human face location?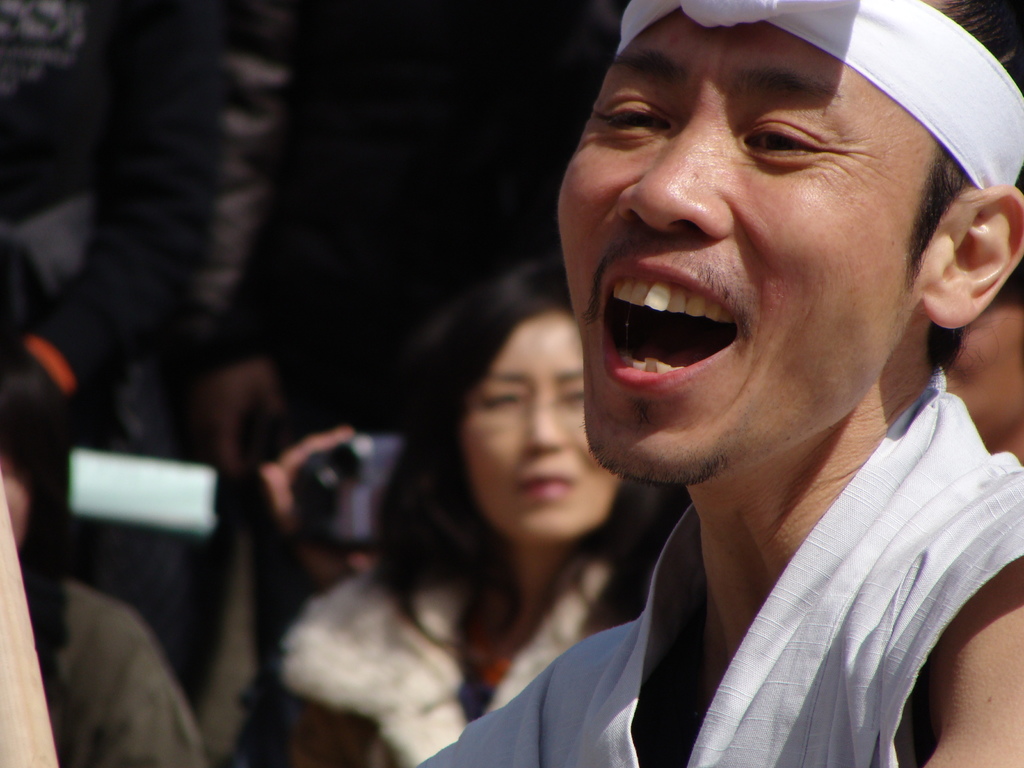
l=554, t=13, r=930, b=485
